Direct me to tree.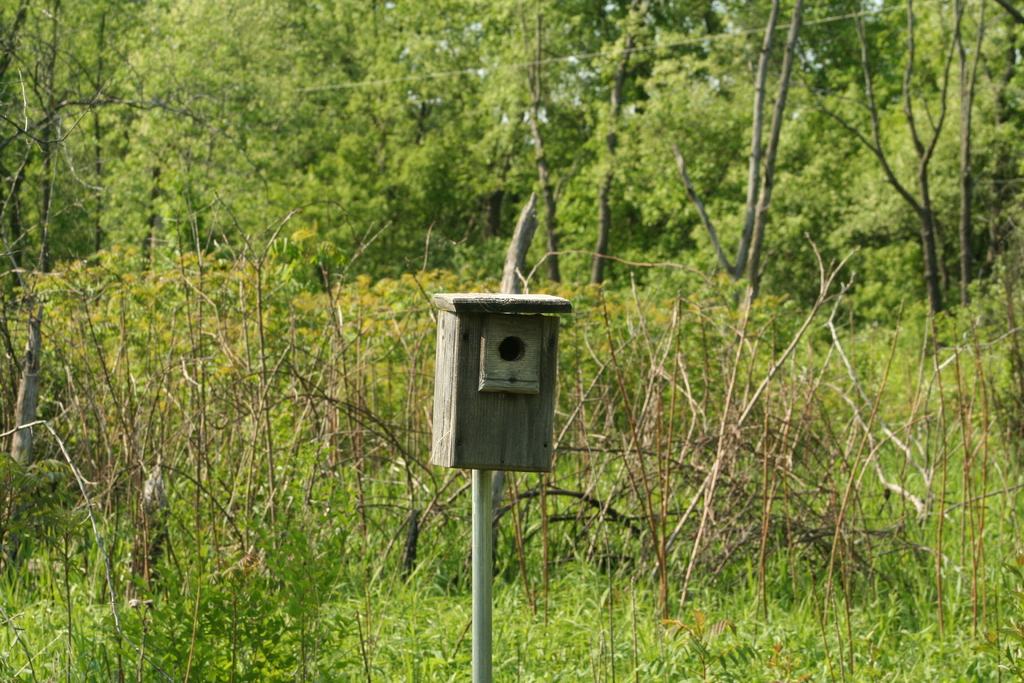
Direction: 490, 0, 709, 343.
